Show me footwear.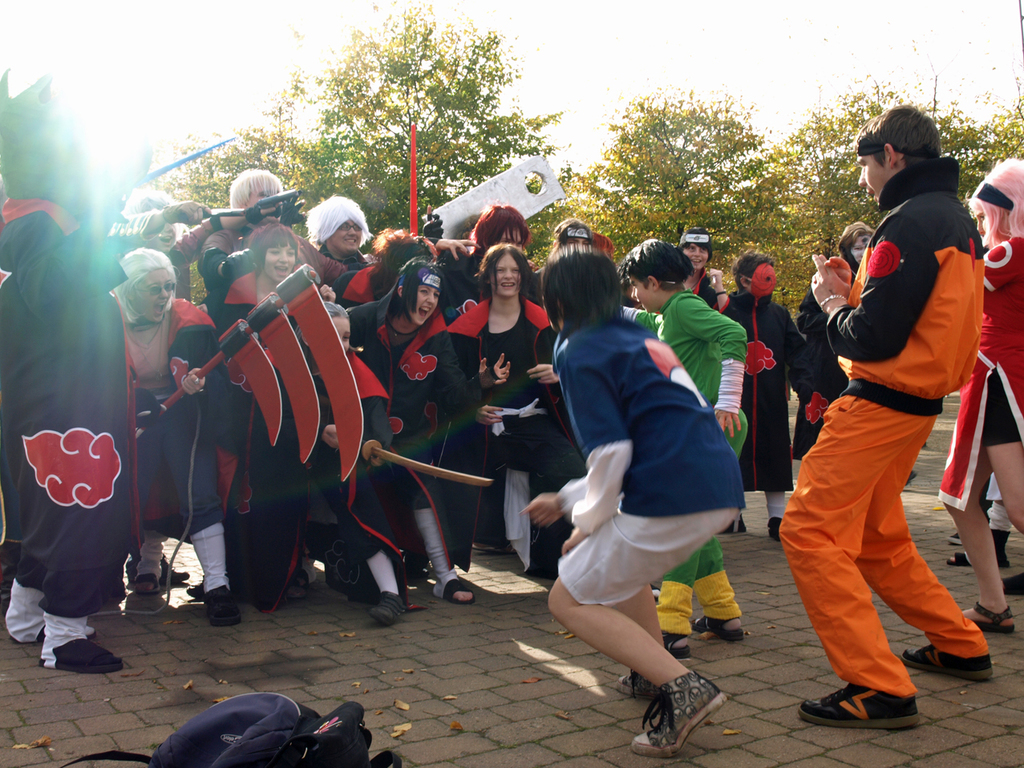
footwear is here: box(898, 644, 992, 682).
